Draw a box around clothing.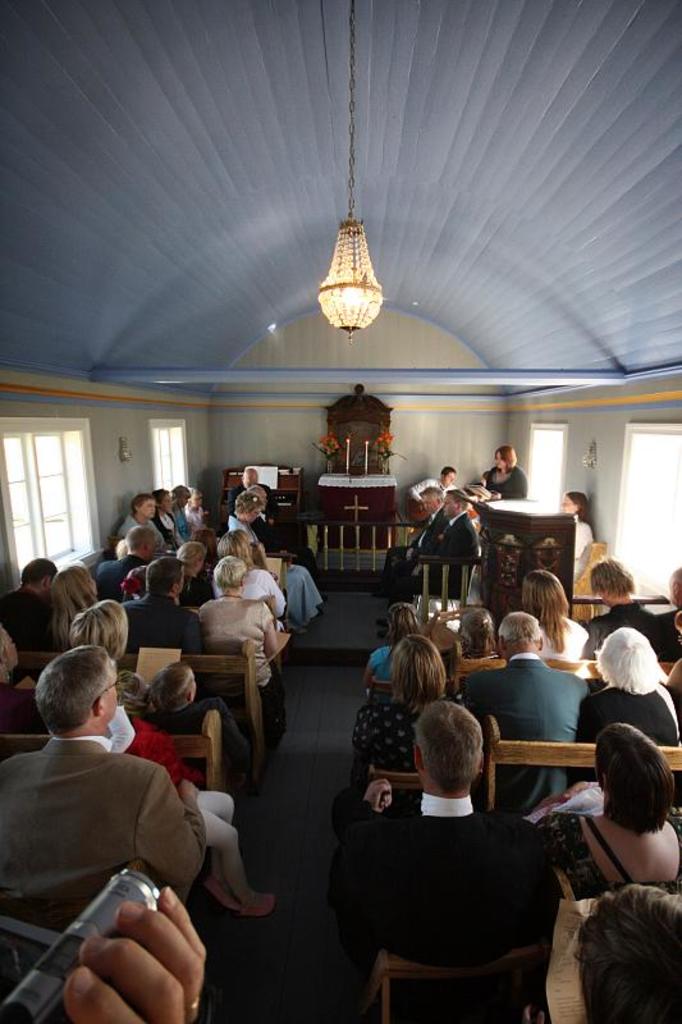
<bbox>160, 692, 247, 777</bbox>.
